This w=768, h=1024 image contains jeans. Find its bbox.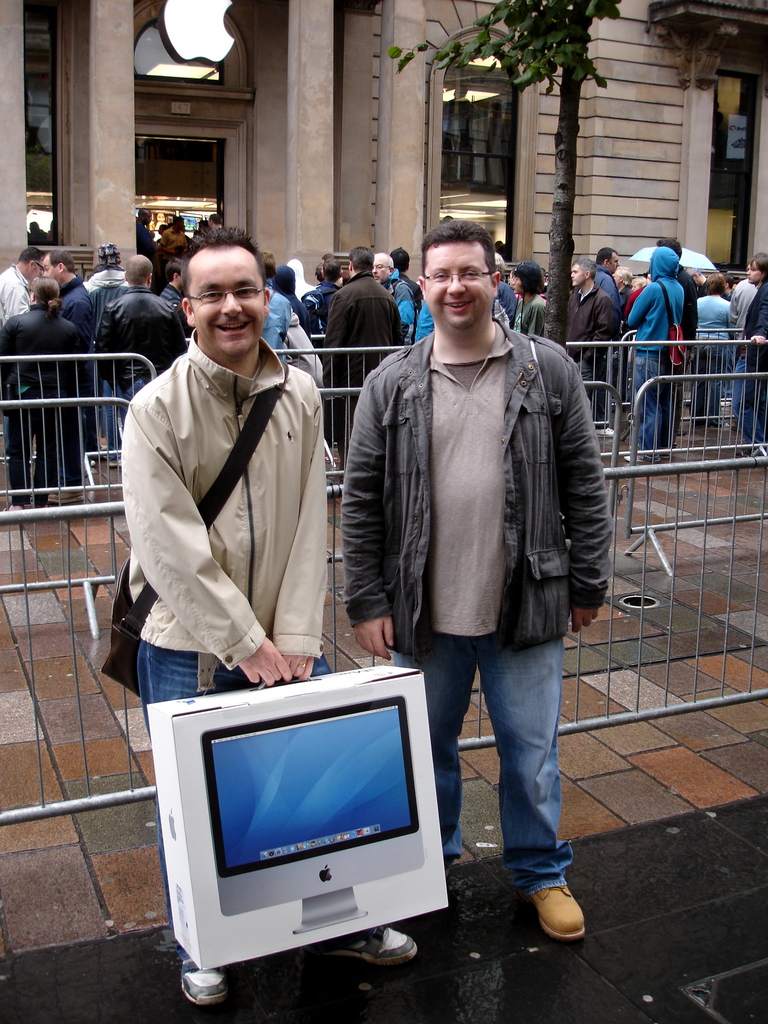
449,611,588,913.
